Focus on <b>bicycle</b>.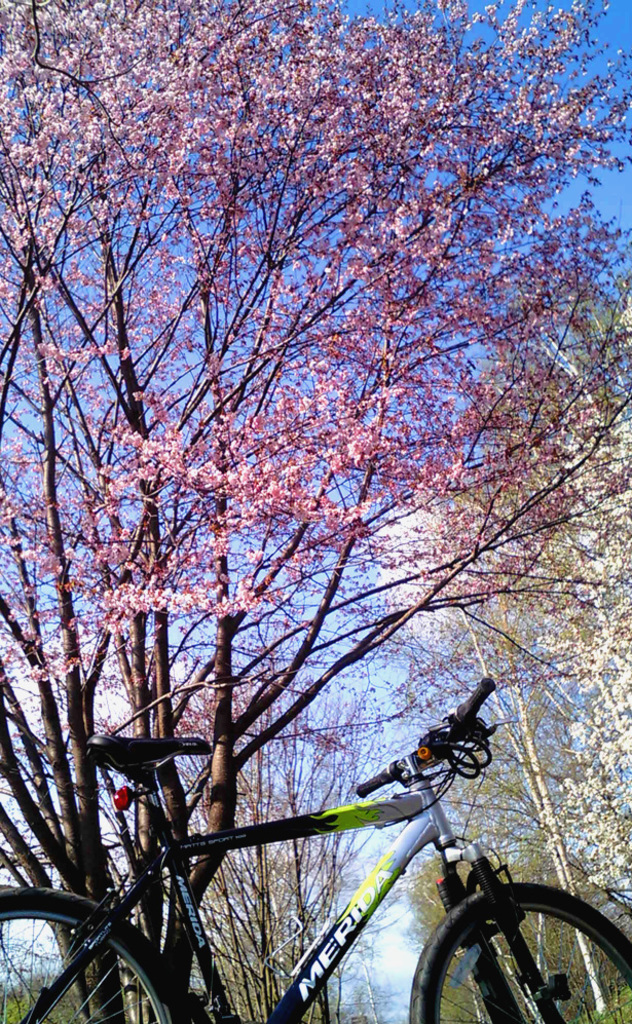
Focused at (x1=0, y1=678, x2=631, y2=1023).
